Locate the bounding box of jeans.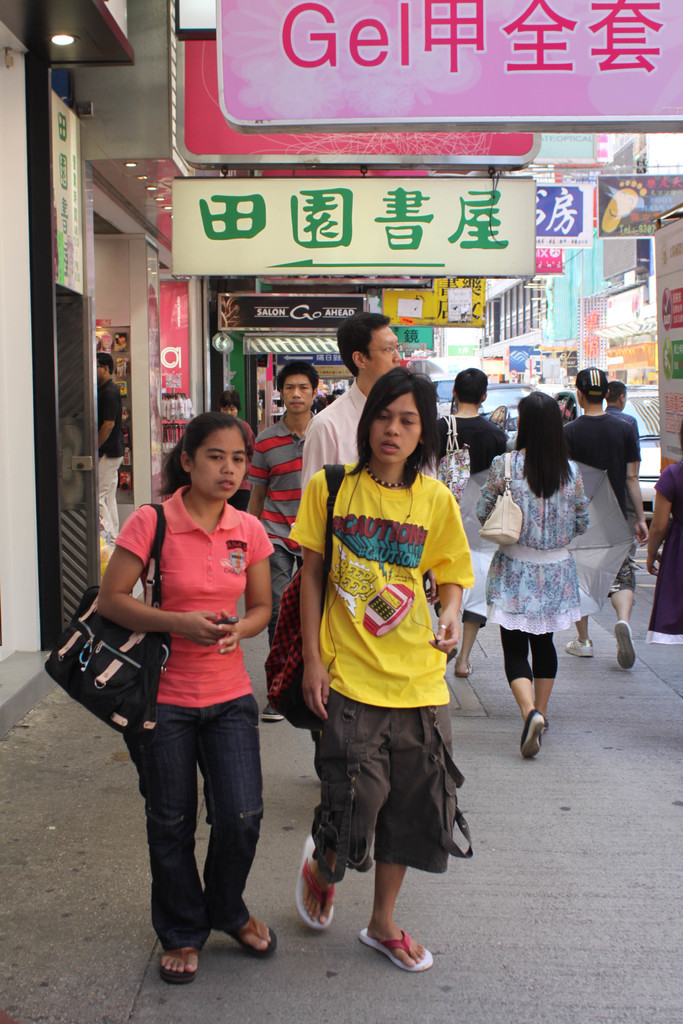
Bounding box: 269/548/302/640.
